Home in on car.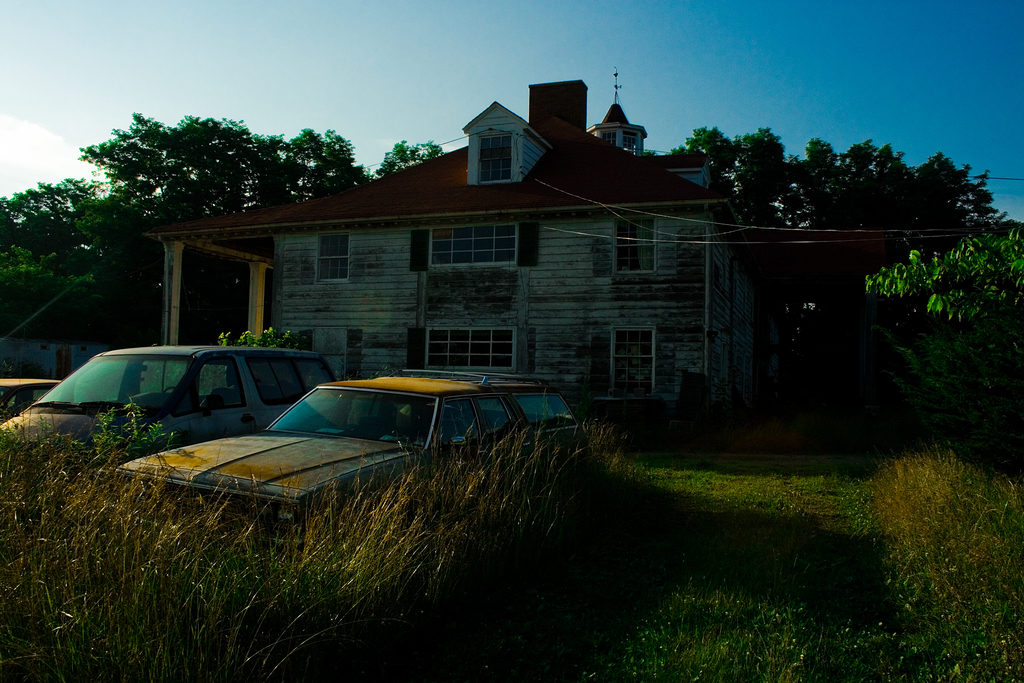
Homed in at 0 377 60 418.
